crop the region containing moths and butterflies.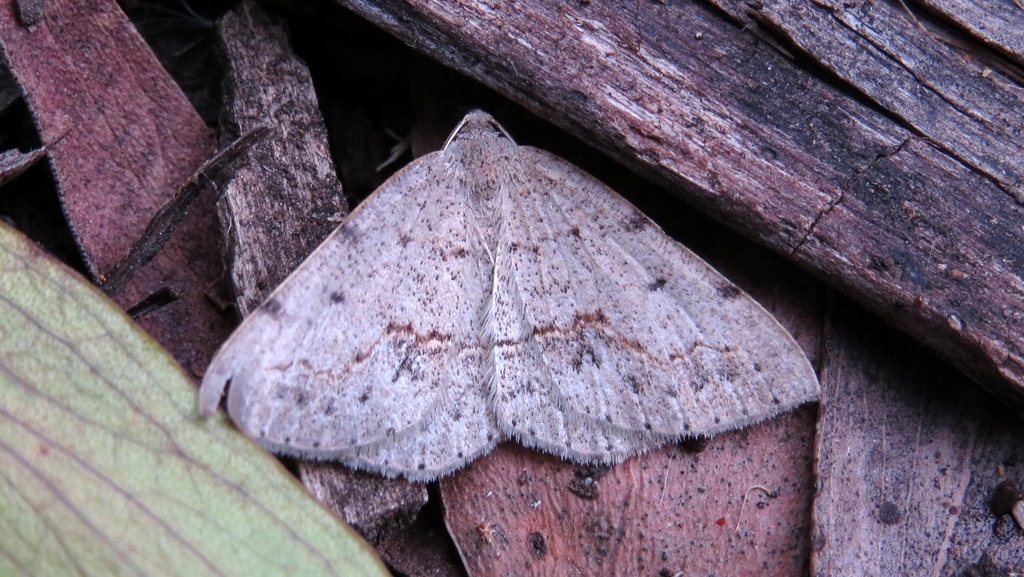
Crop region: 189,105,831,490.
